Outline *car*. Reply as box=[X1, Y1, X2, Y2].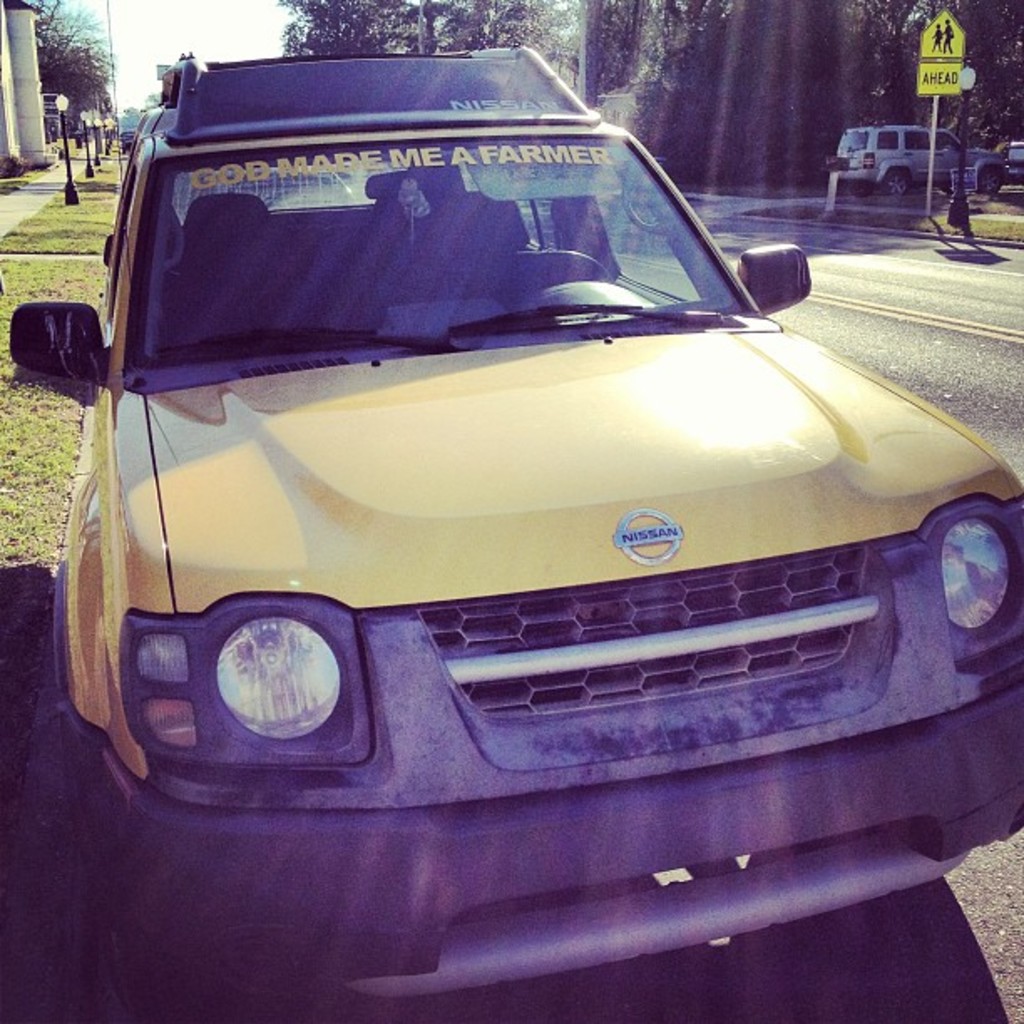
box=[8, 47, 1022, 1022].
